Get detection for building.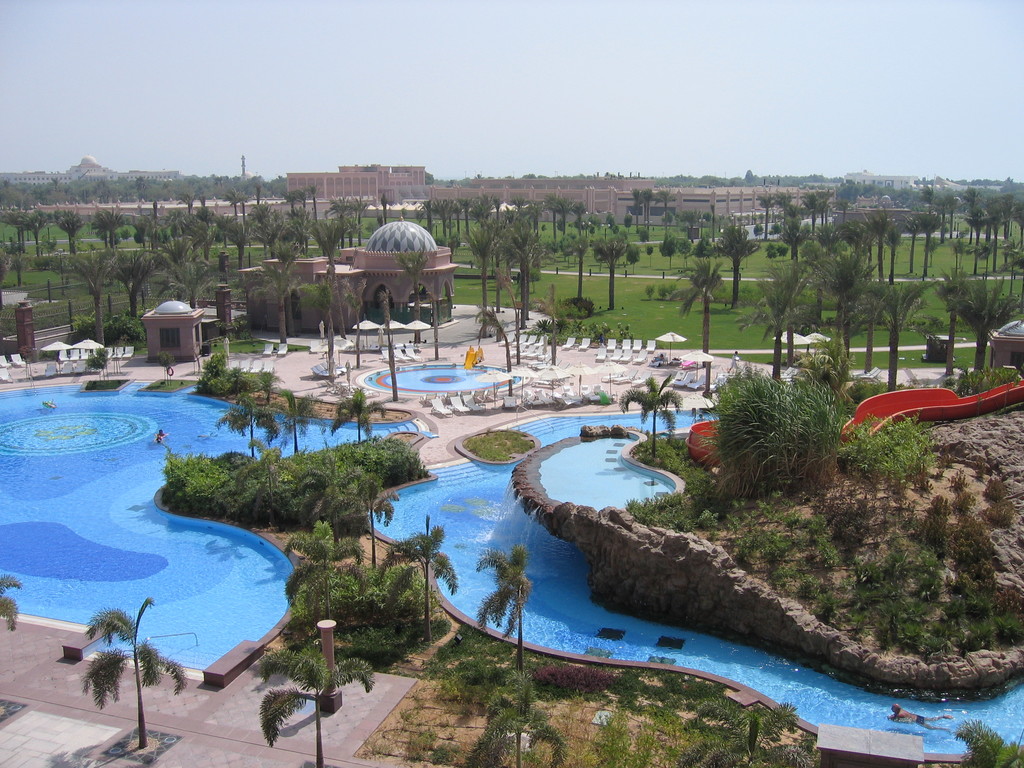
Detection: (239,213,456,342).
